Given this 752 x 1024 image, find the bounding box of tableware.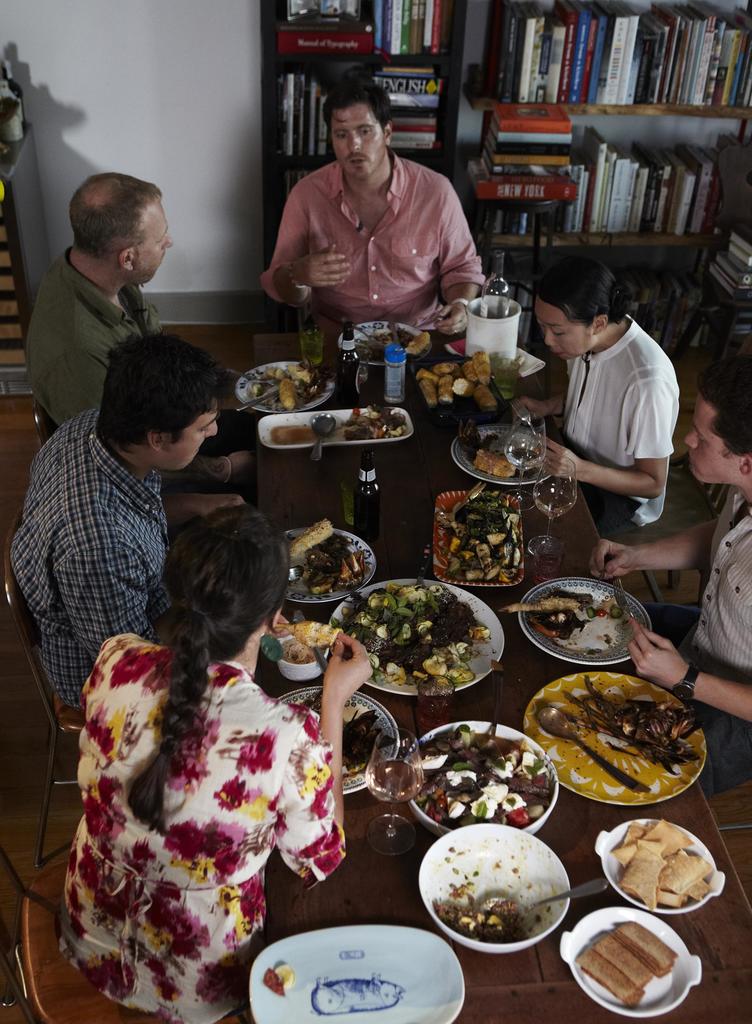
{"left": 524, "top": 667, "right": 709, "bottom": 804}.
